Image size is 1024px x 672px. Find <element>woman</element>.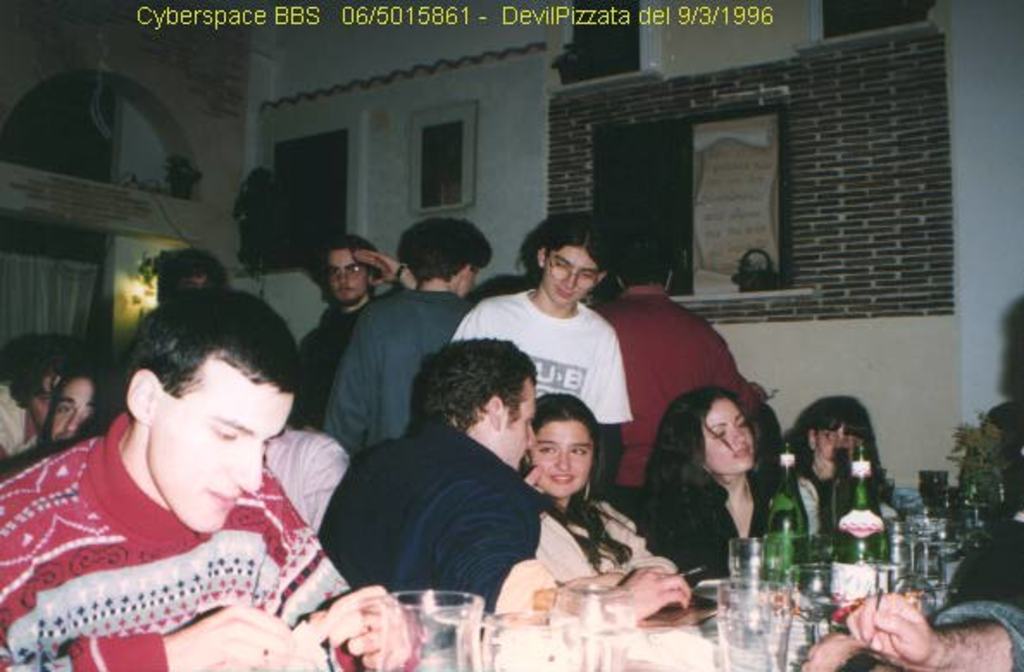
l=522, t=403, r=695, b=607.
